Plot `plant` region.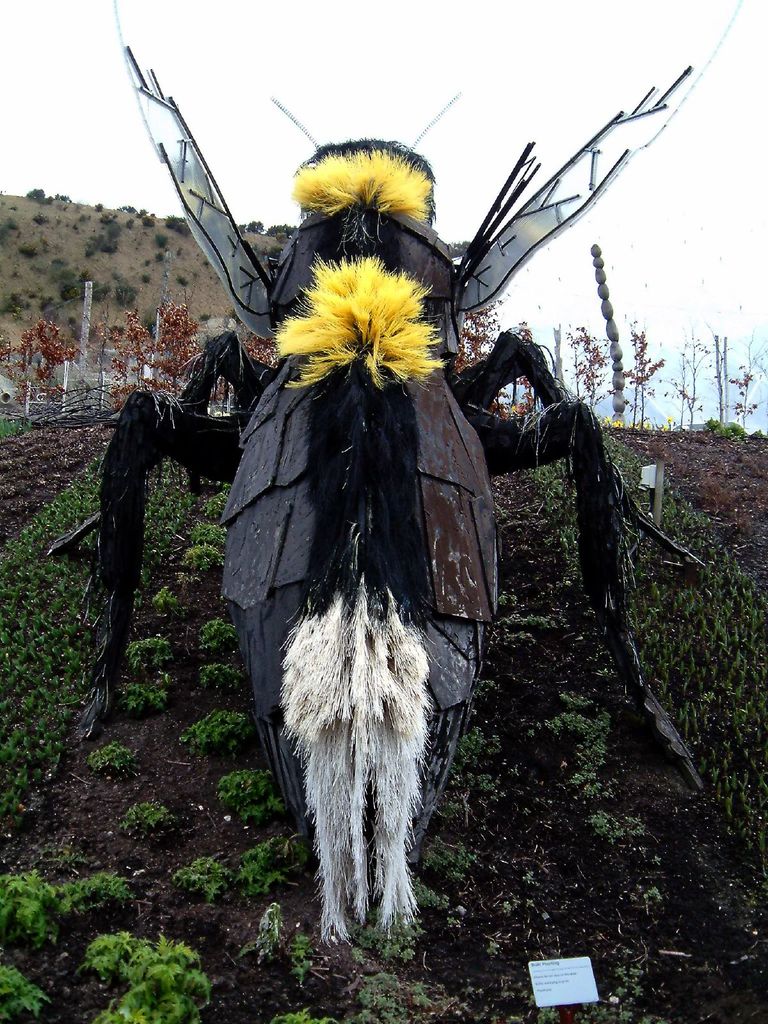
Plotted at (x1=195, y1=842, x2=238, y2=901).
